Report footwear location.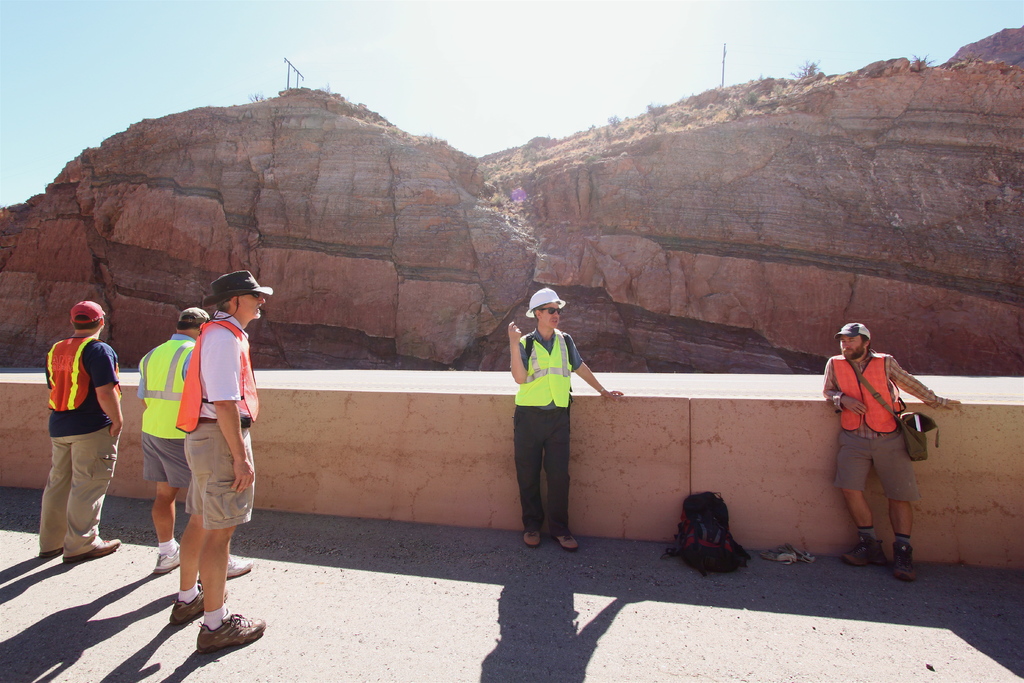
Report: {"x1": 43, "y1": 546, "x2": 65, "y2": 556}.
